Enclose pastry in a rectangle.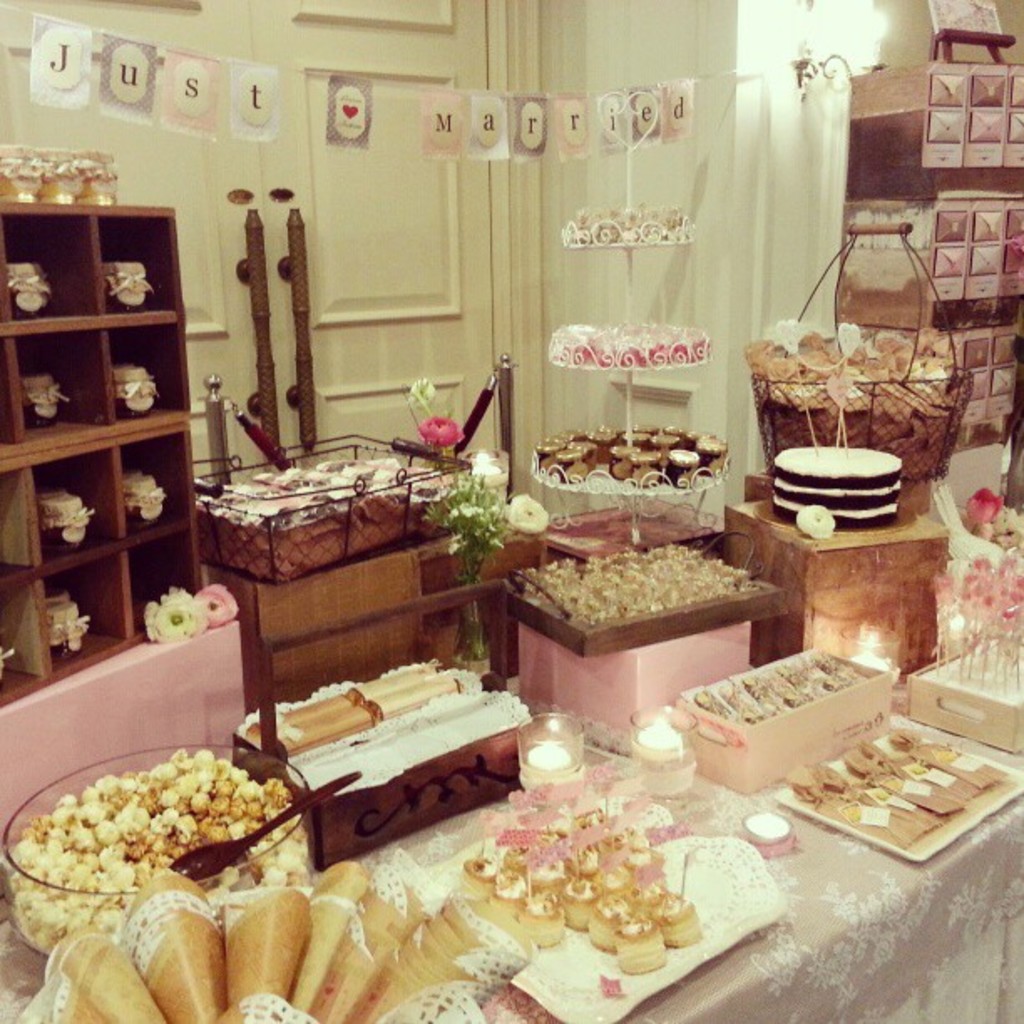
[left=228, top=651, right=556, bottom=867].
